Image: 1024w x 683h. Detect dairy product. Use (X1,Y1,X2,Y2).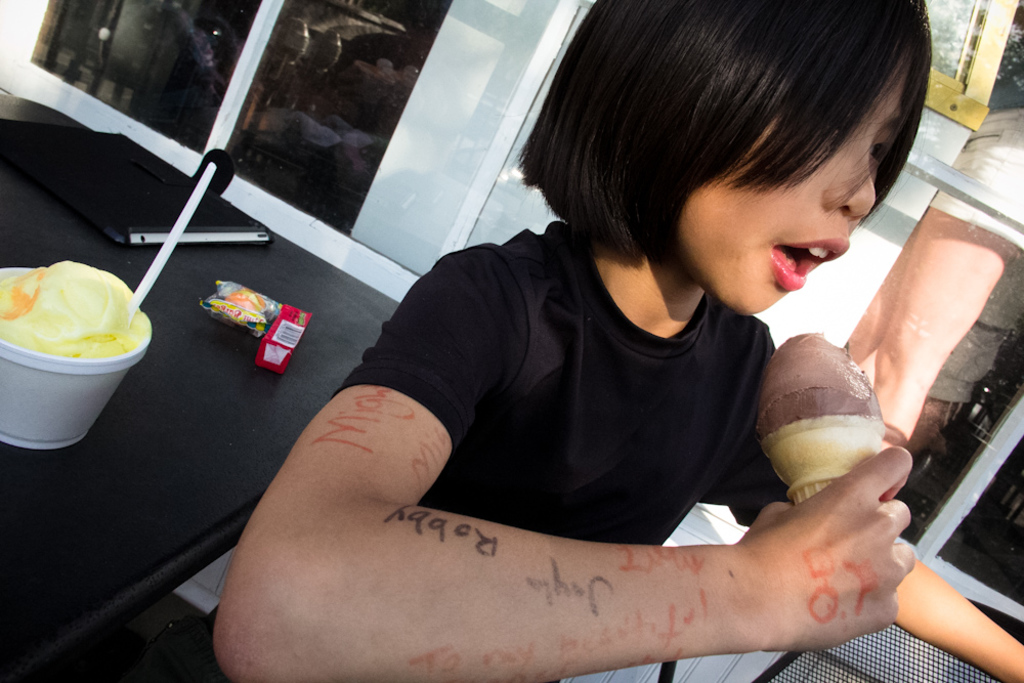
(0,262,156,409).
